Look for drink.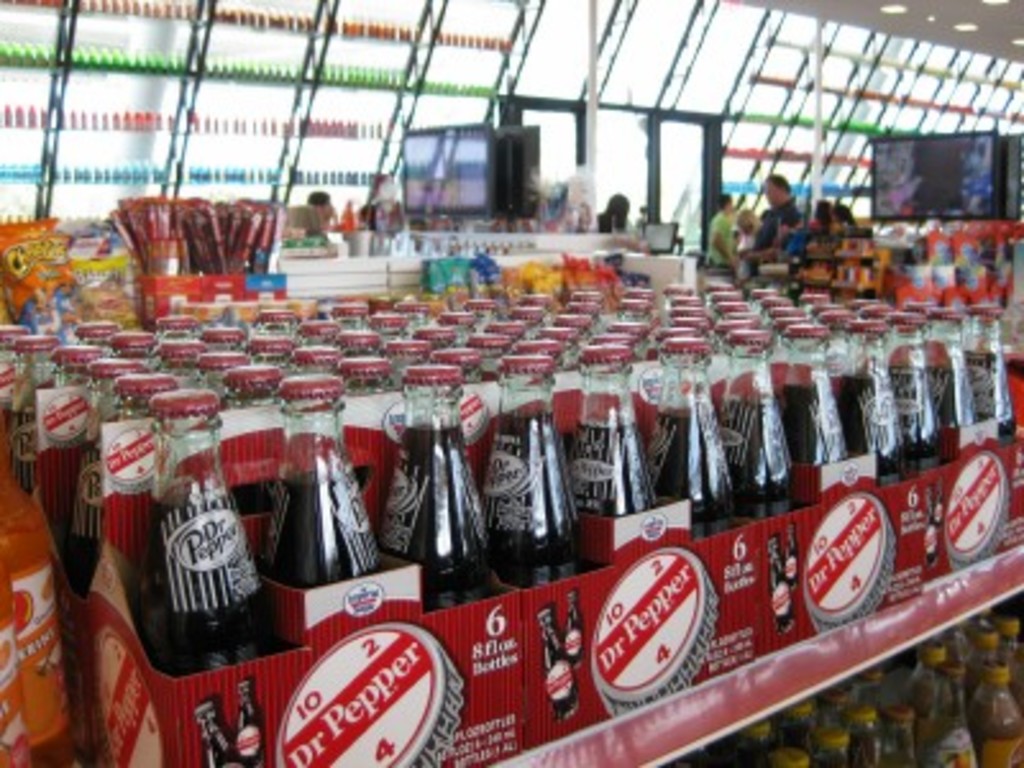
Found: [558,422,663,522].
